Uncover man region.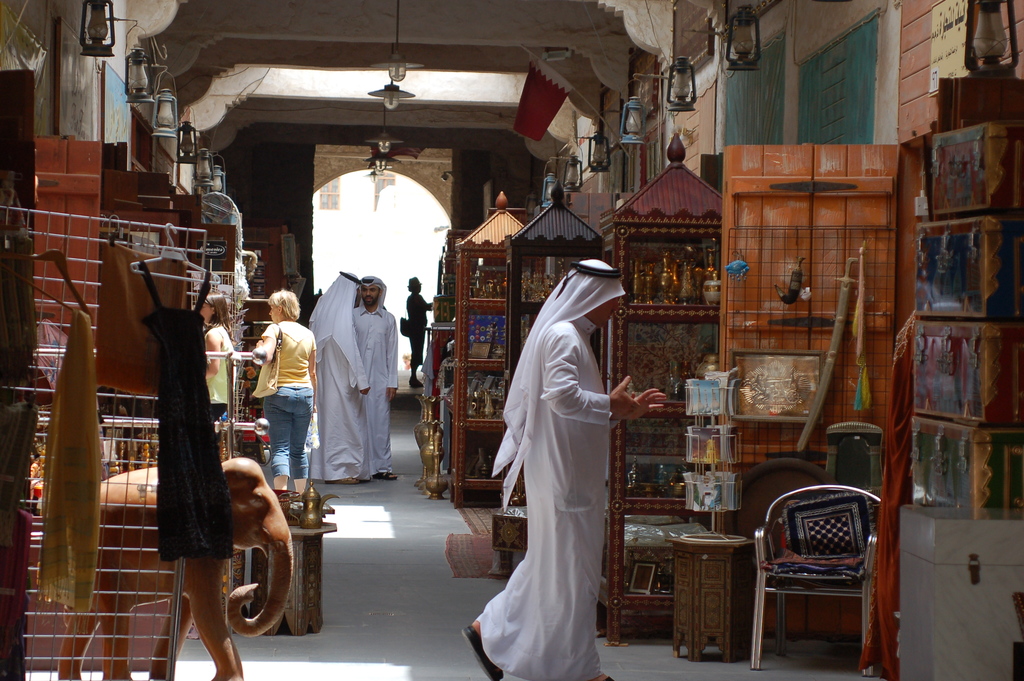
Uncovered: <bbox>349, 275, 405, 482</bbox>.
